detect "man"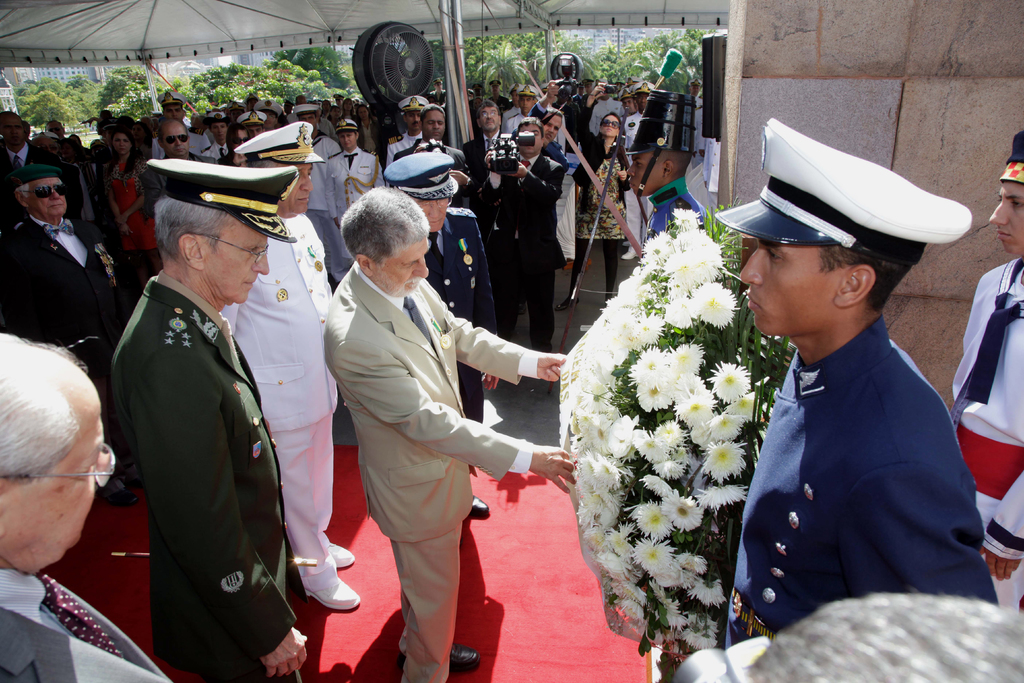
698,114,990,645
